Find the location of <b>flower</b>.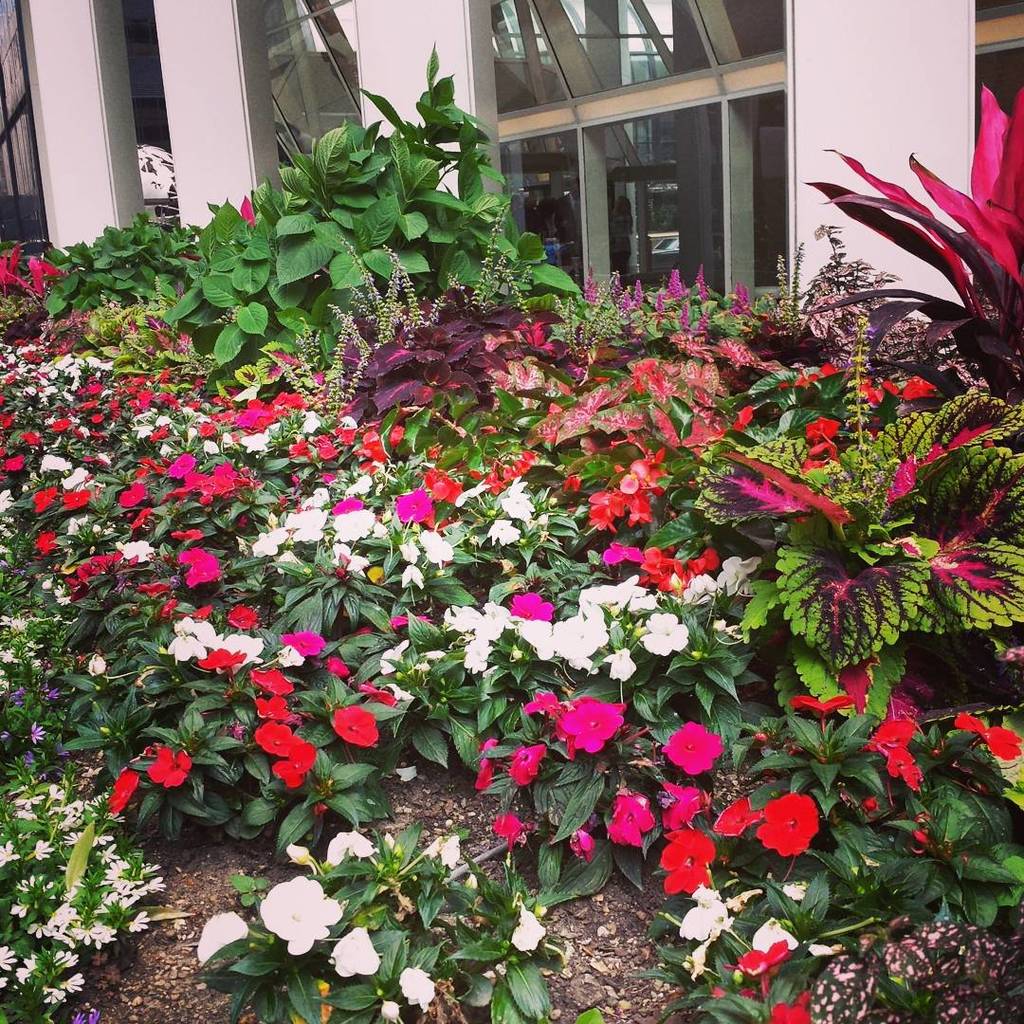
Location: bbox(509, 904, 545, 951).
